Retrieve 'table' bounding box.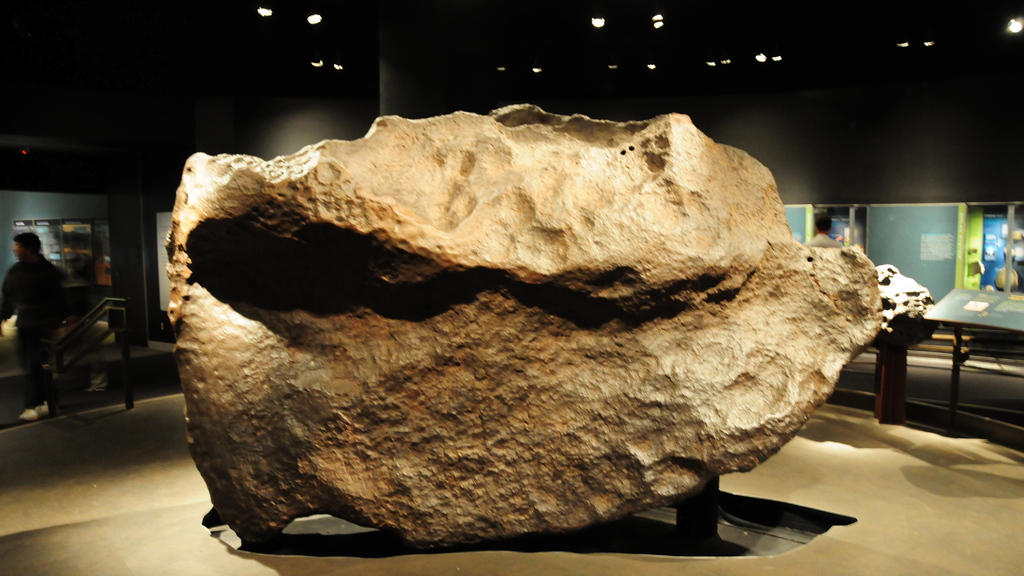
Bounding box: [891,282,1023,438].
